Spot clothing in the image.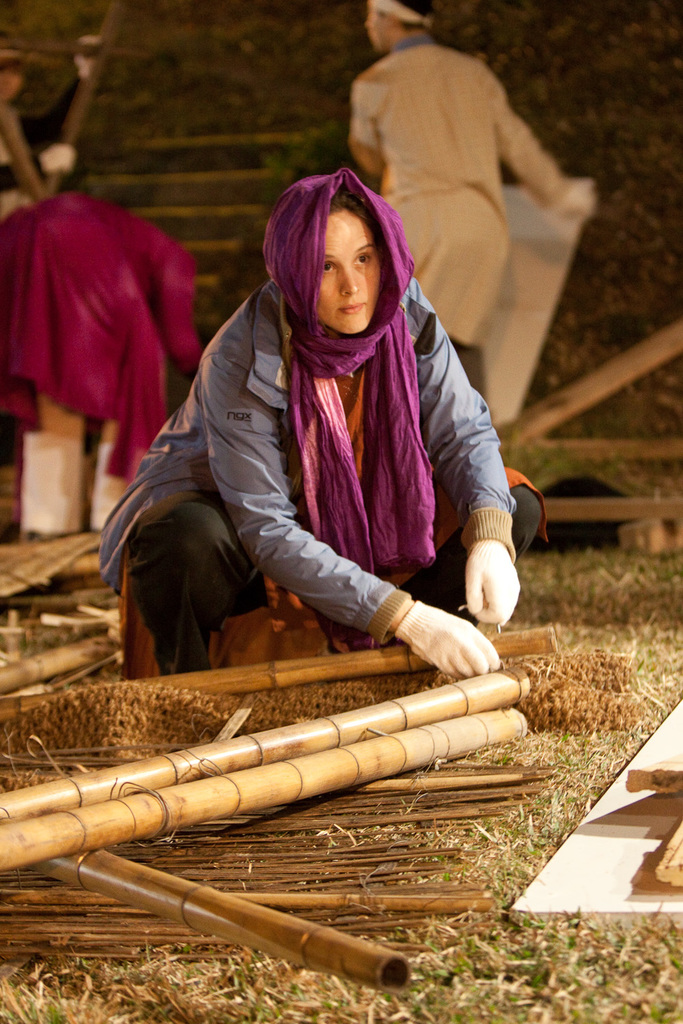
clothing found at BBox(0, 188, 219, 477).
